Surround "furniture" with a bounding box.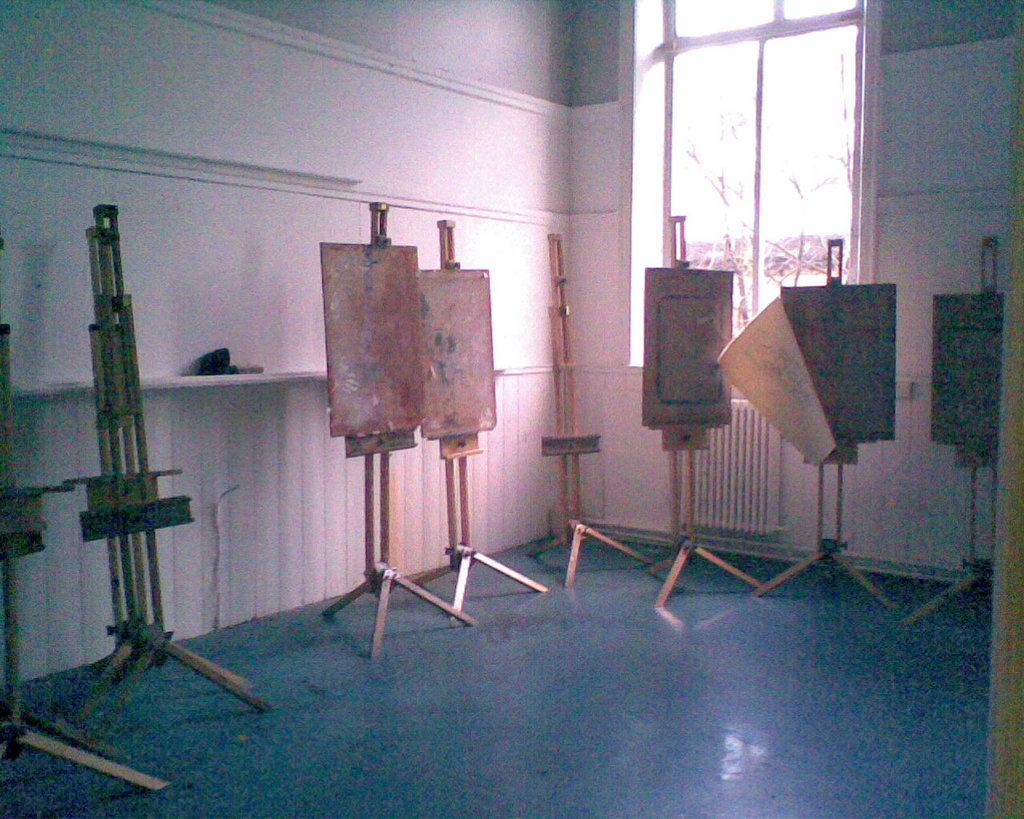
2,235,174,790.
